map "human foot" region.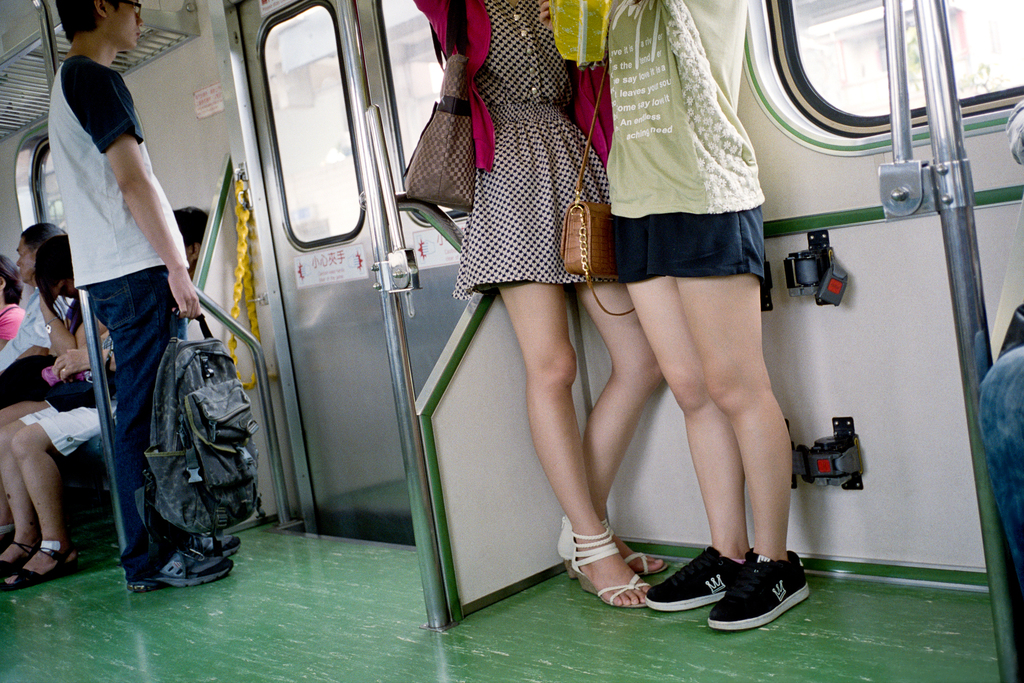
Mapped to <bbox>0, 525, 45, 572</bbox>.
